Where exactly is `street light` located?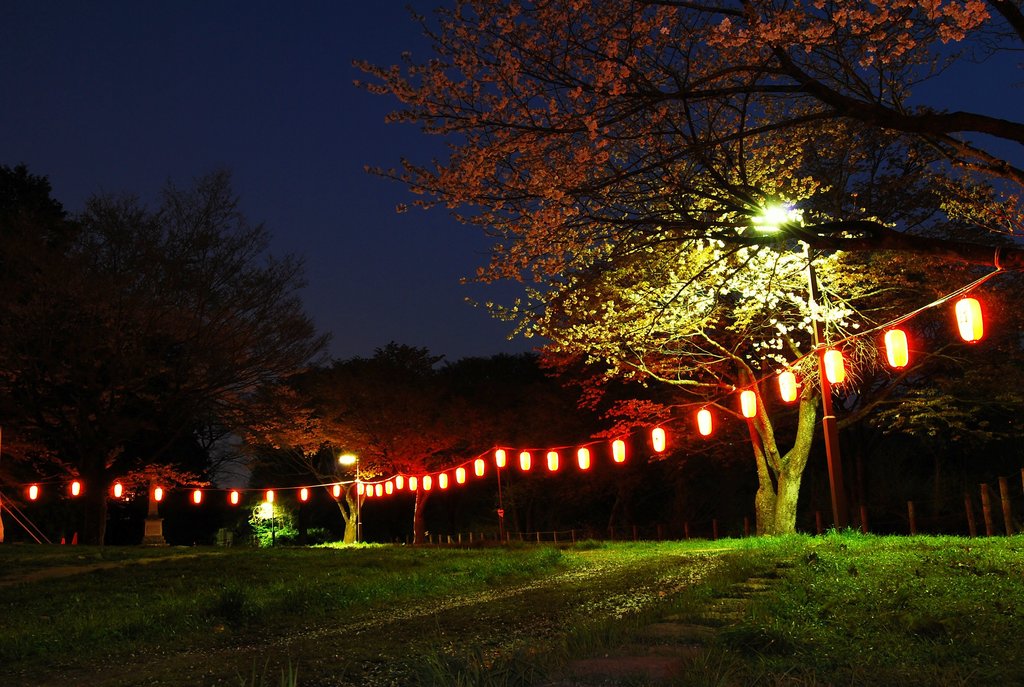
Its bounding box is <bbox>748, 202, 842, 533</bbox>.
